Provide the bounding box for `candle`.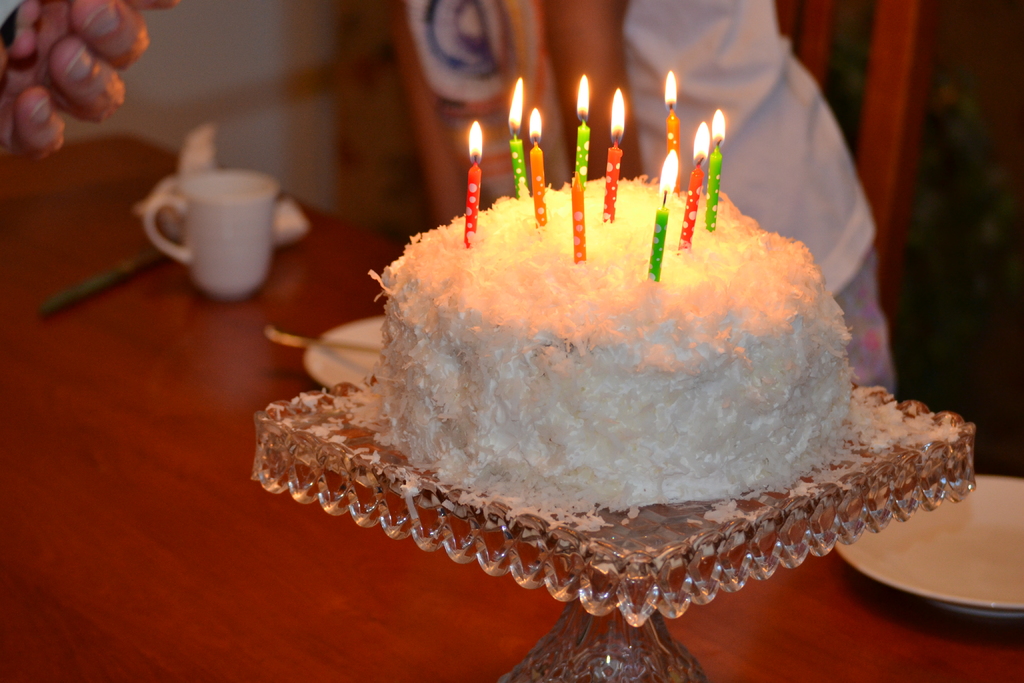
[x1=683, y1=126, x2=710, y2=247].
